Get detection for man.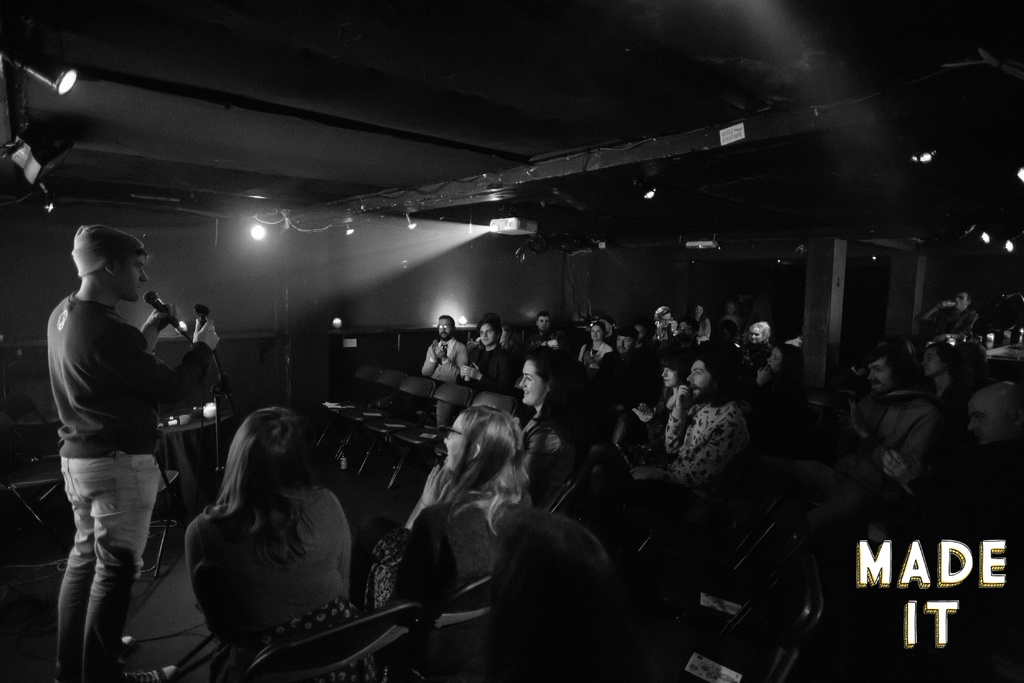
Detection: 602,323,651,405.
